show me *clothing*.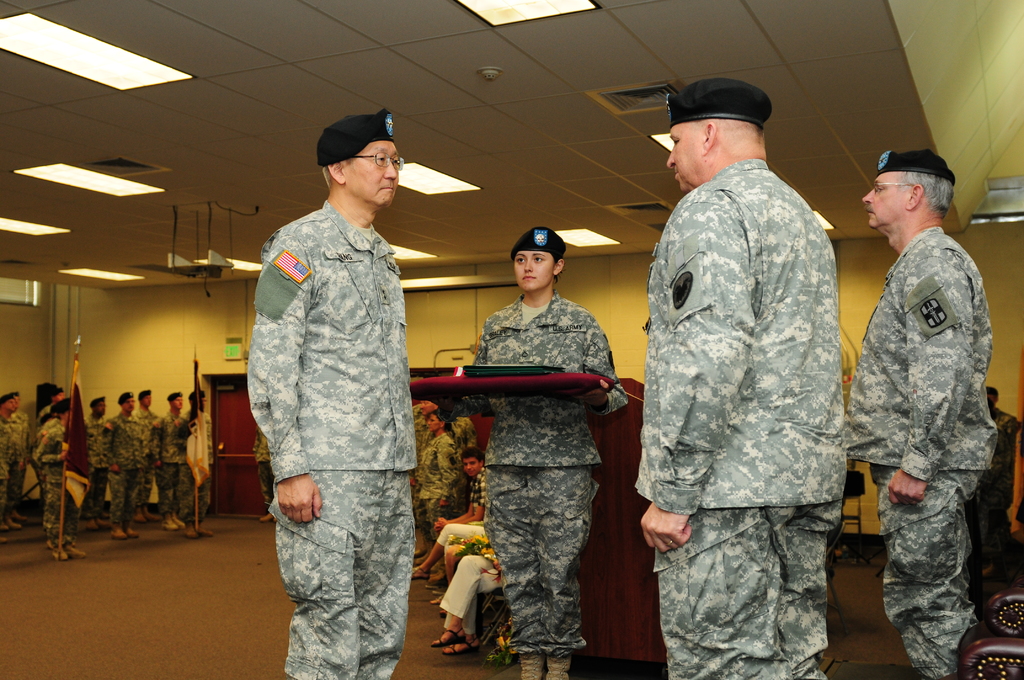
*clothing* is here: <bbox>448, 469, 498, 508</bbox>.
